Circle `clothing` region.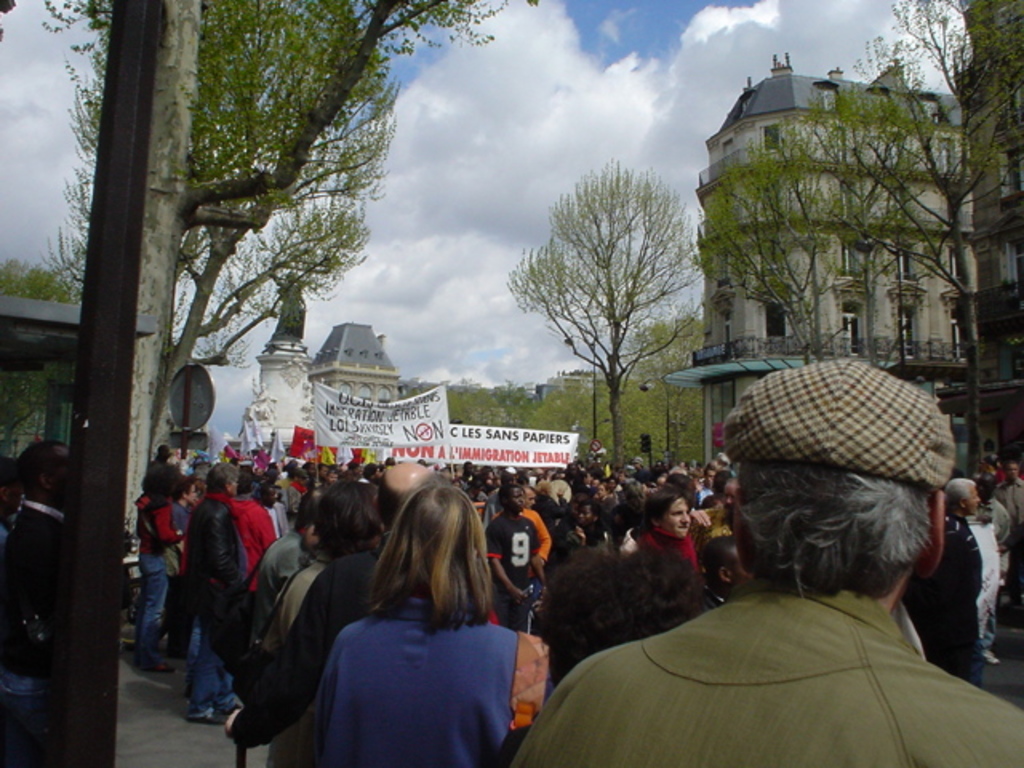
Region: (left=901, top=514, right=990, bottom=690).
